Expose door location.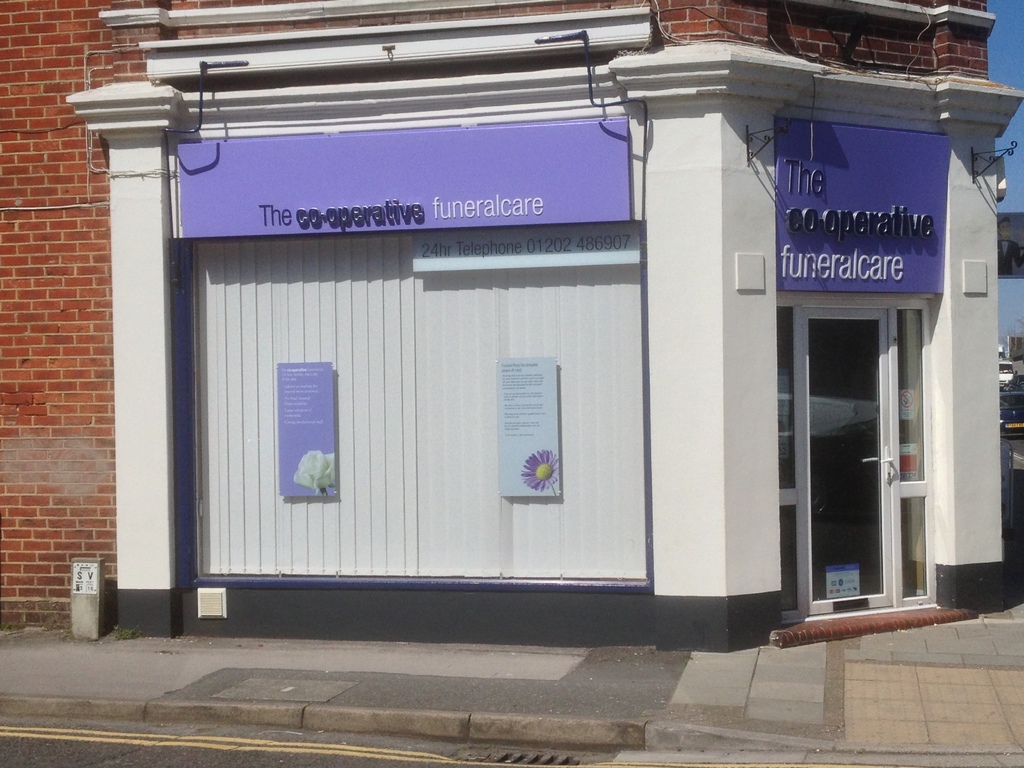
Exposed at 773:292:946:631.
